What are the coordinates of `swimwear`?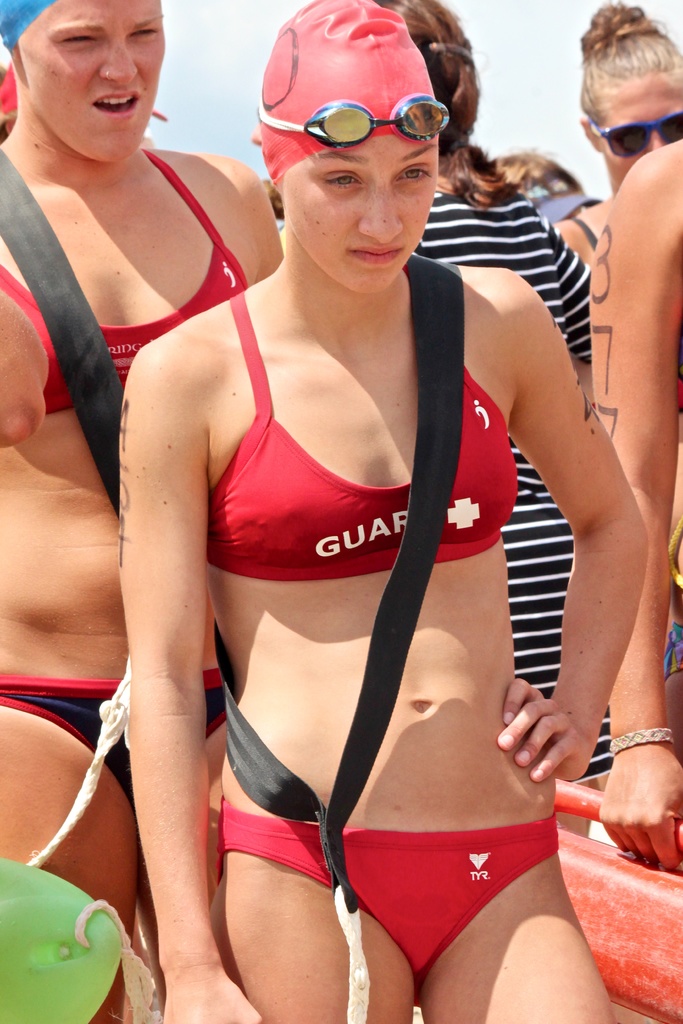
0, 666, 247, 822.
